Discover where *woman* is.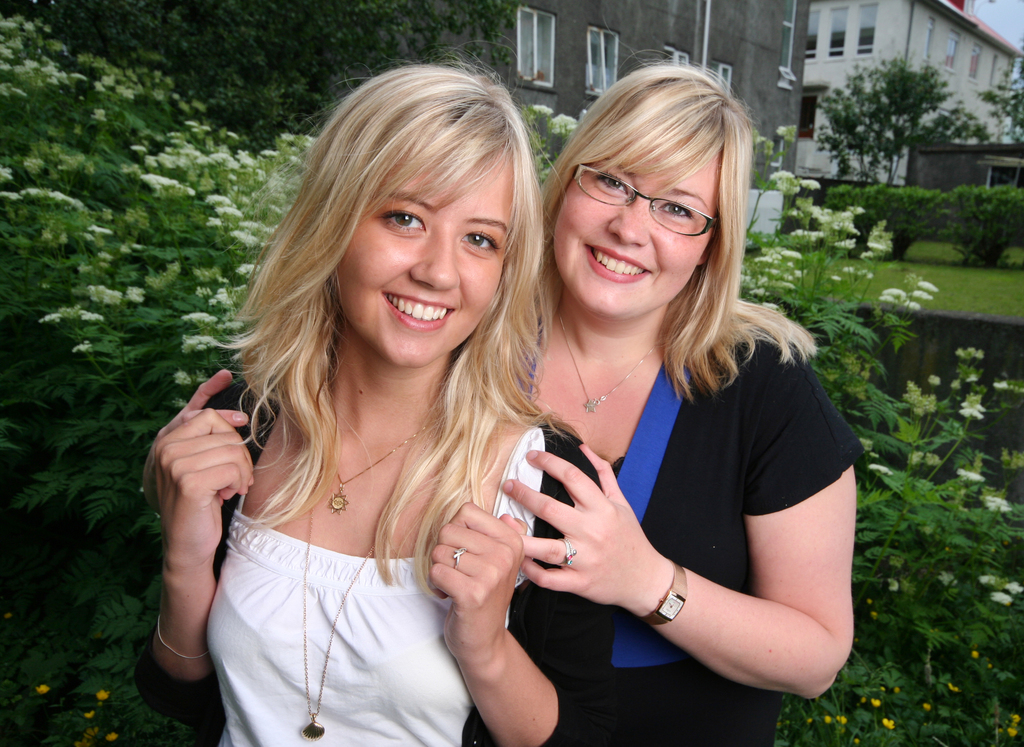
Discovered at [left=142, top=40, right=614, bottom=746].
